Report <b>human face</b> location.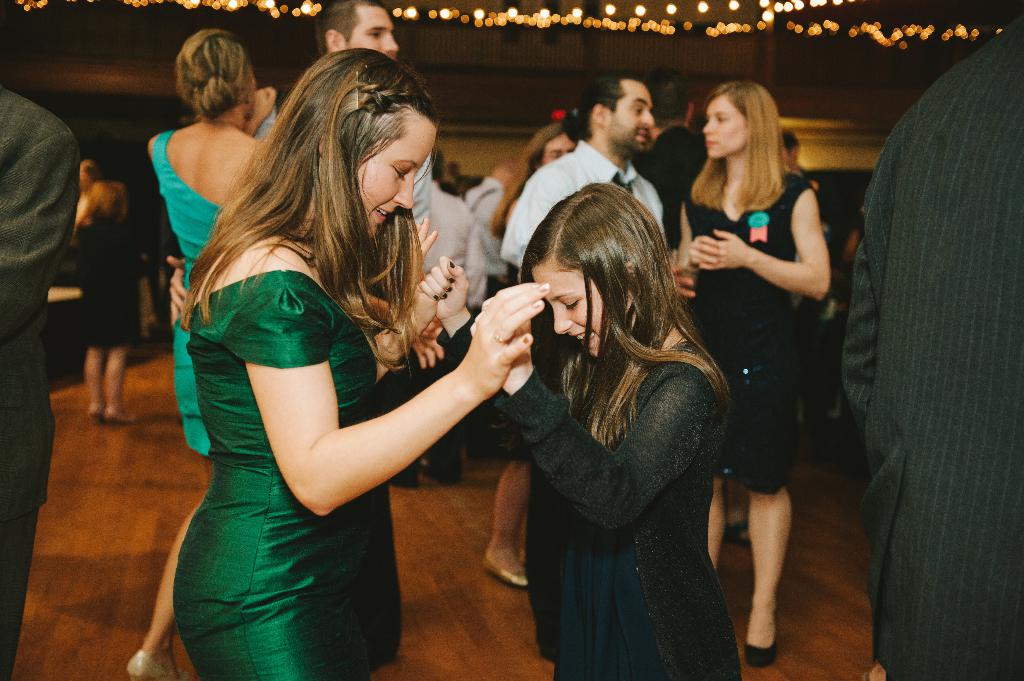
Report: crop(540, 132, 577, 167).
